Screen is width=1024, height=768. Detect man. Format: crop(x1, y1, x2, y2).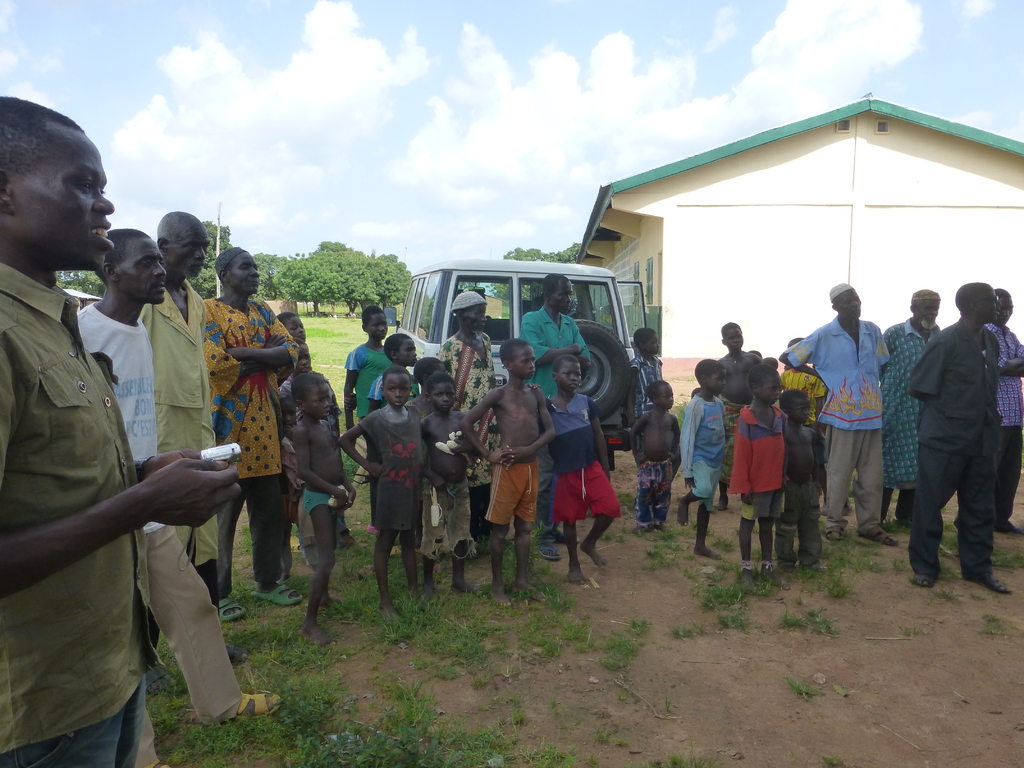
crop(197, 246, 308, 621).
